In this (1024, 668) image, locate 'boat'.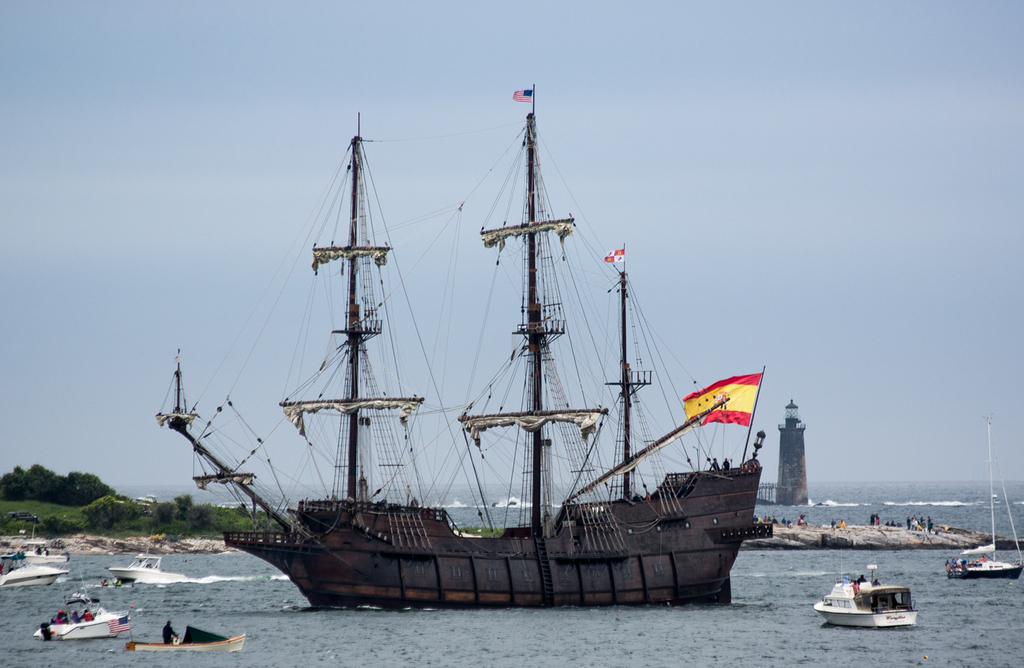
Bounding box: 110/550/184/585.
